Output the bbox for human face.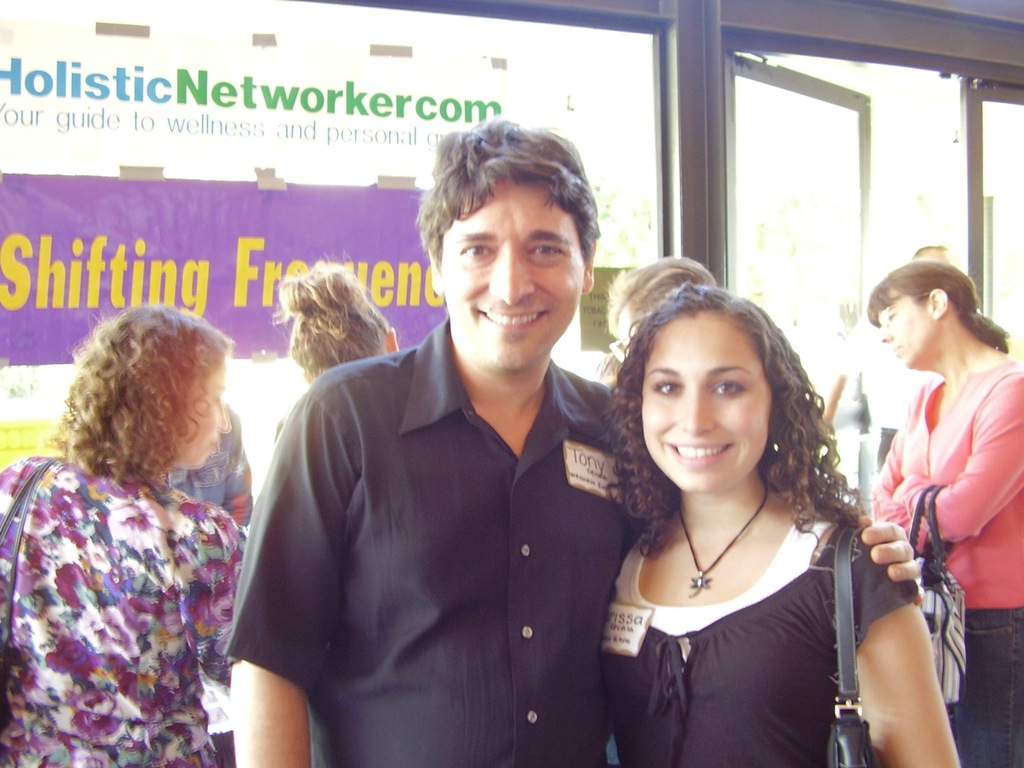
(444,181,583,372).
